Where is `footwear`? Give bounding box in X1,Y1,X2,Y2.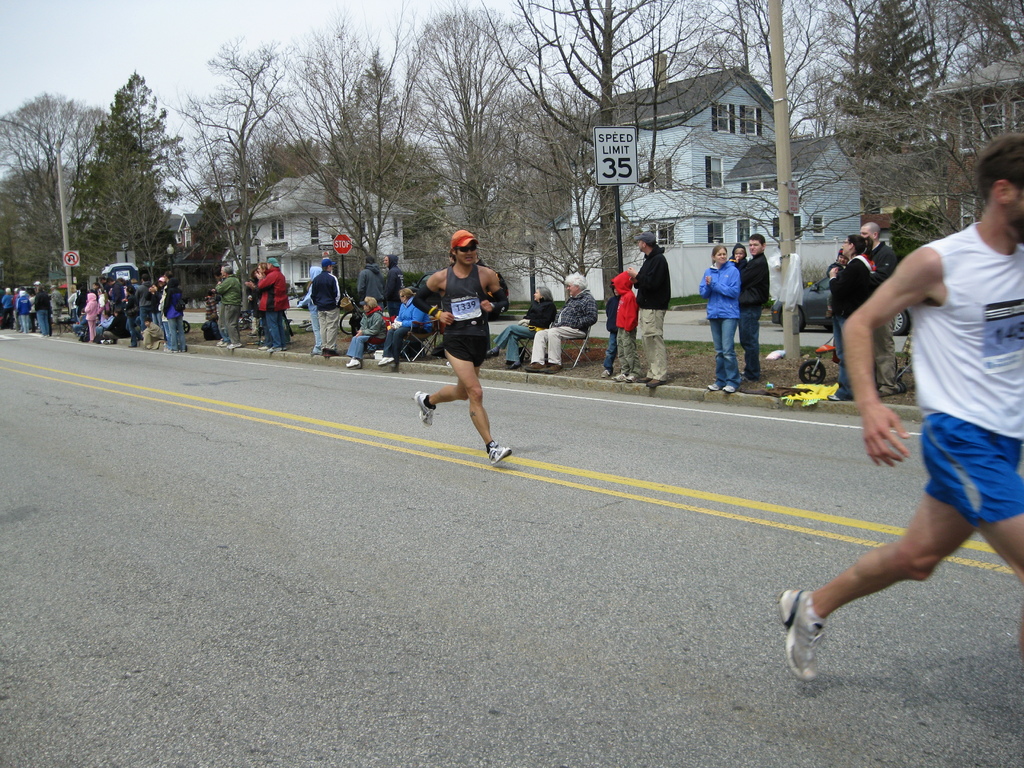
223,340,238,349.
